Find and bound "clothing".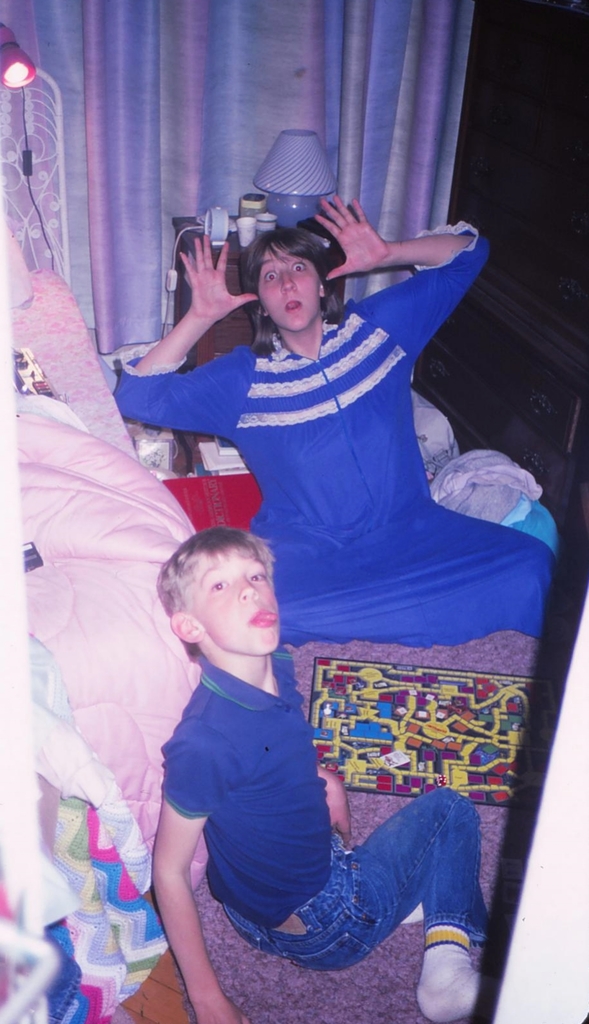
Bound: bbox=(160, 646, 487, 976).
